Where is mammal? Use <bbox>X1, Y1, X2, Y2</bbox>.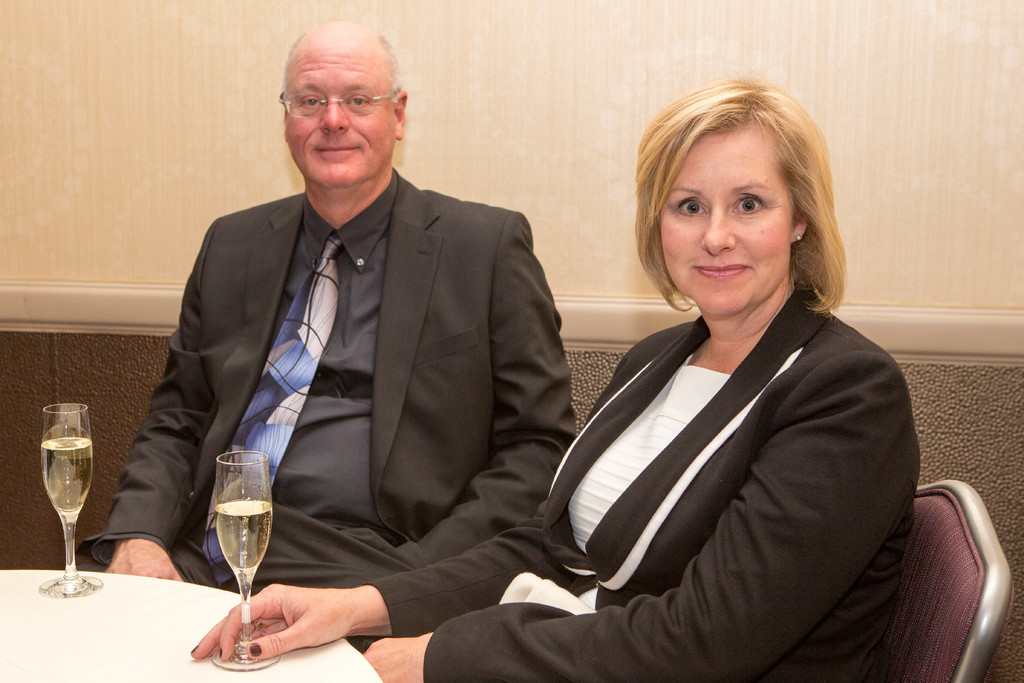
<bbox>77, 15, 582, 652</bbox>.
